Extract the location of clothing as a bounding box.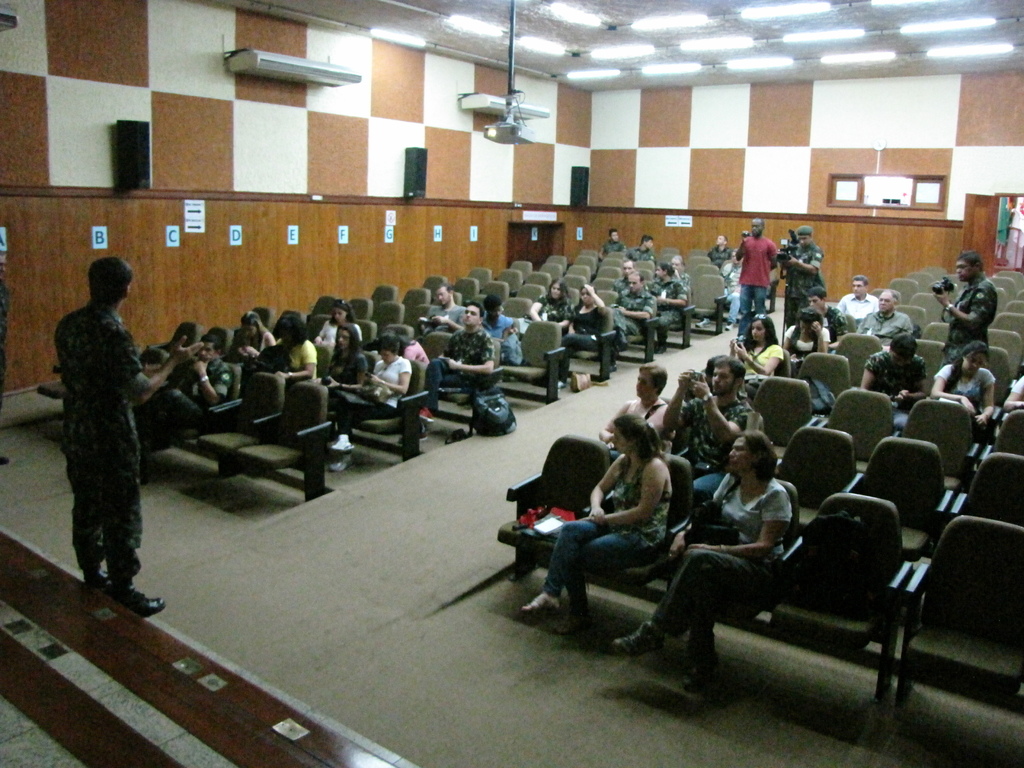
<region>858, 314, 915, 329</region>.
